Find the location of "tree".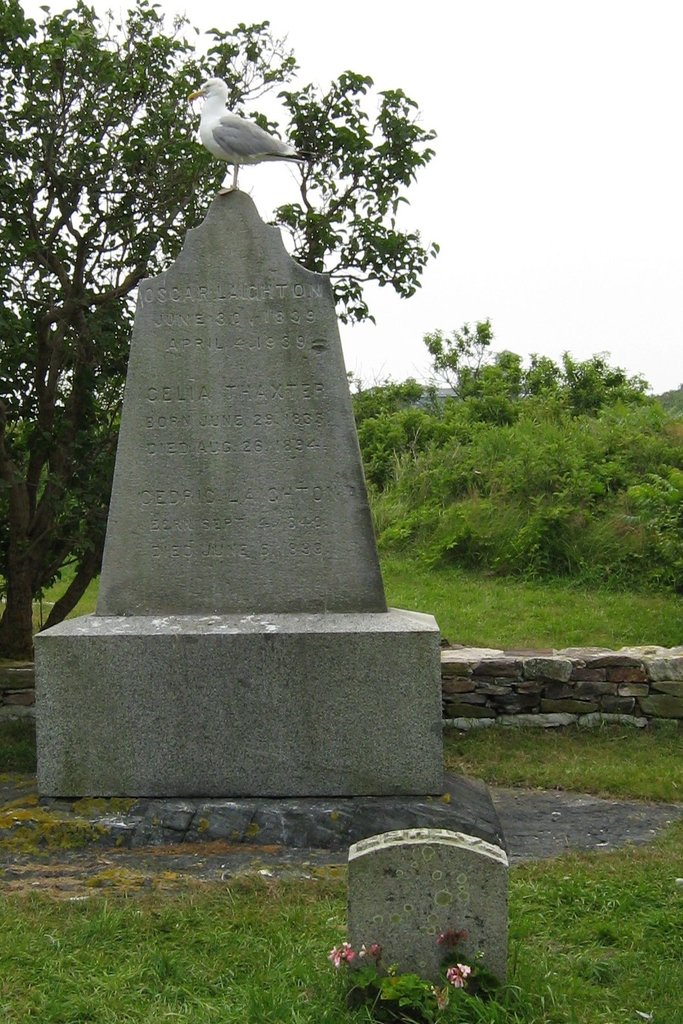
Location: BBox(419, 317, 492, 392).
